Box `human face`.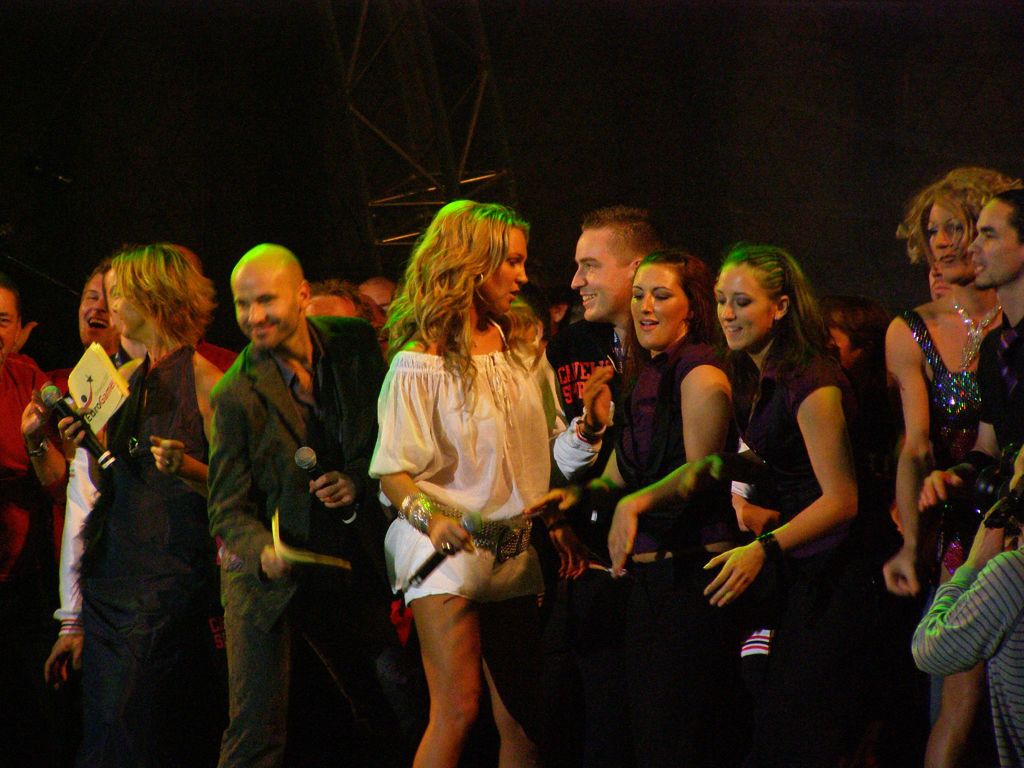
(227,265,298,348).
